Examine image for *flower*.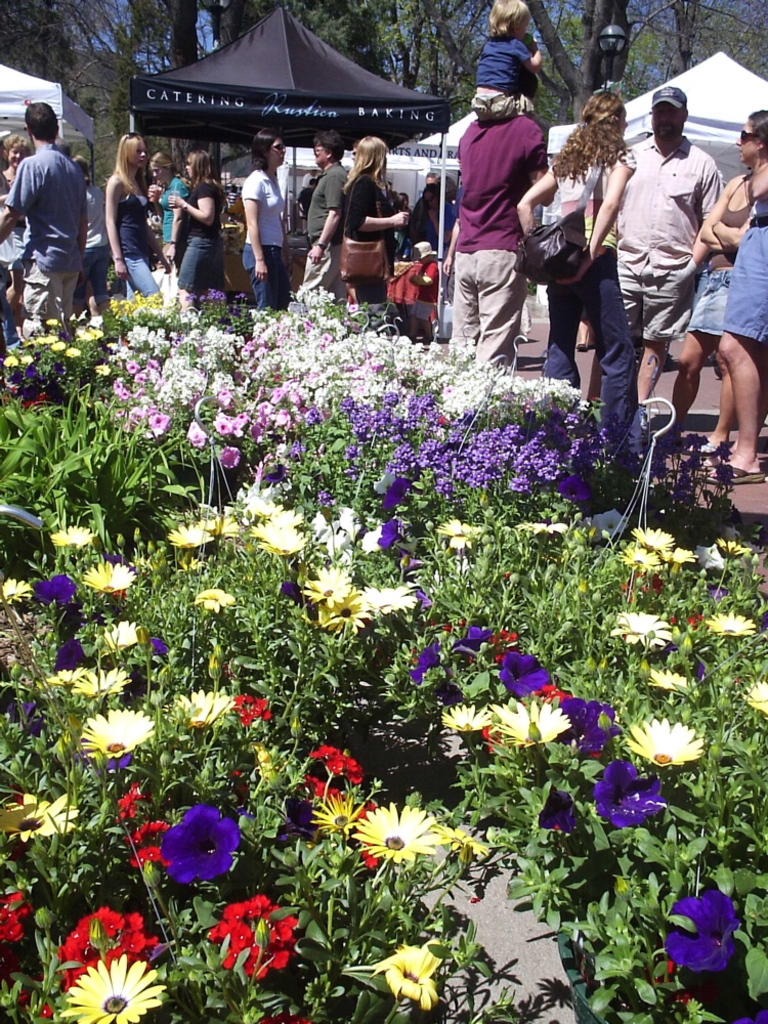
Examination result: (0, 786, 79, 840).
